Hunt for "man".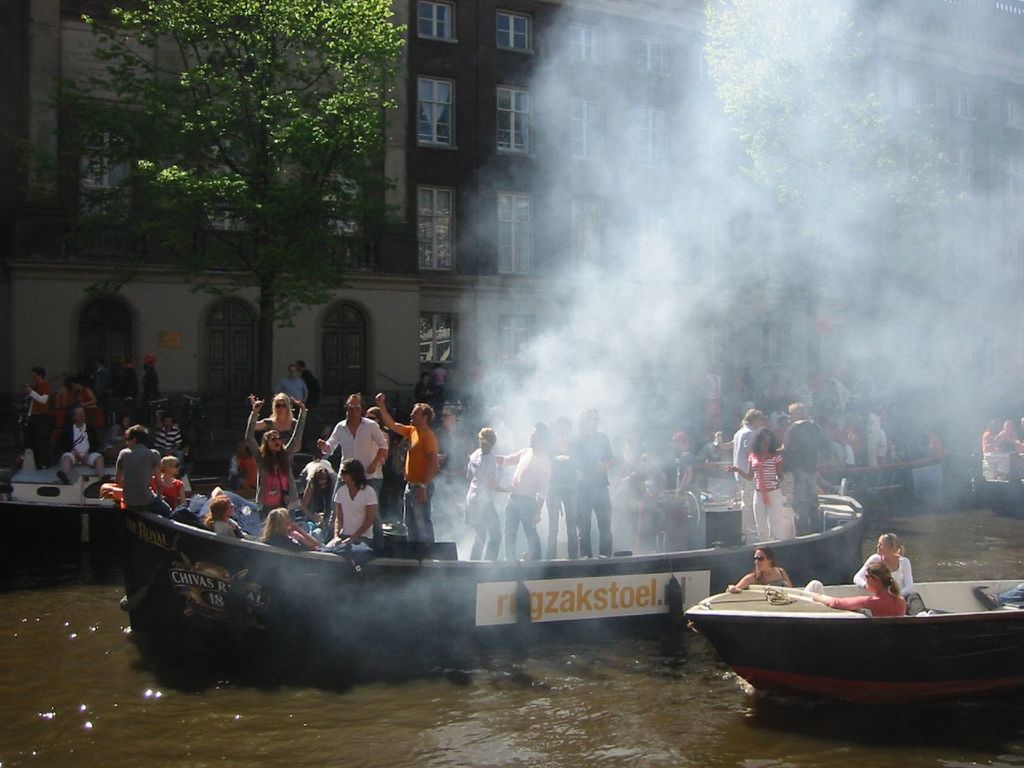
Hunted down at detection(785, 399, 830, 535).
